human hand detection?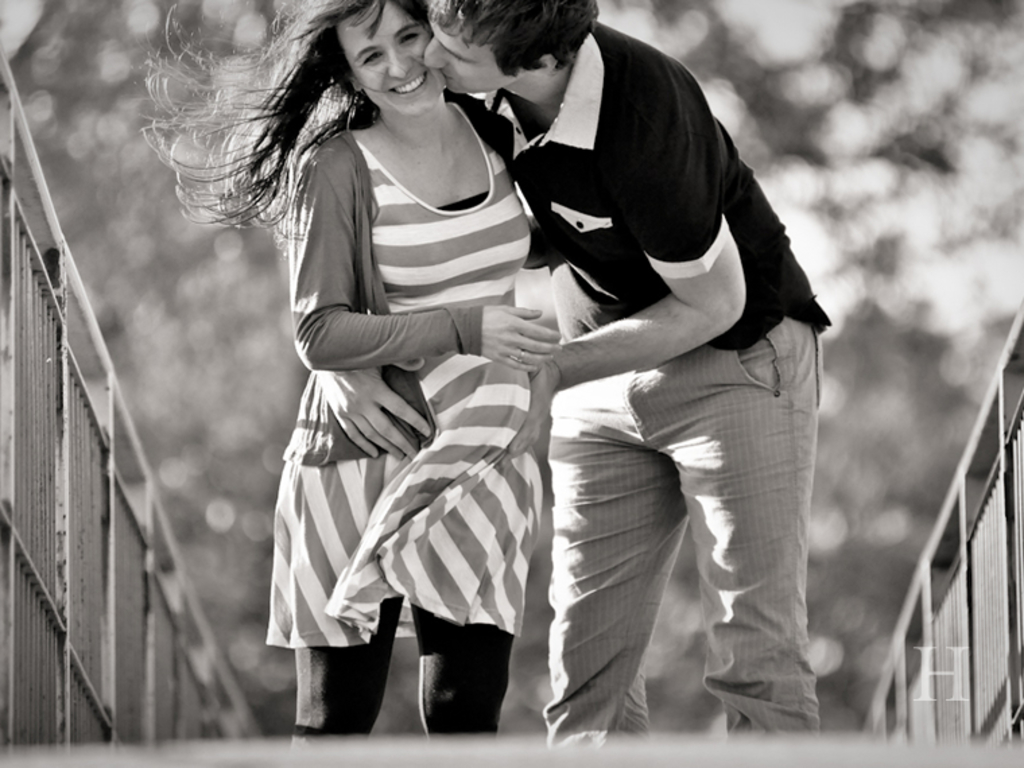
box(318, 358, 433, 462)
